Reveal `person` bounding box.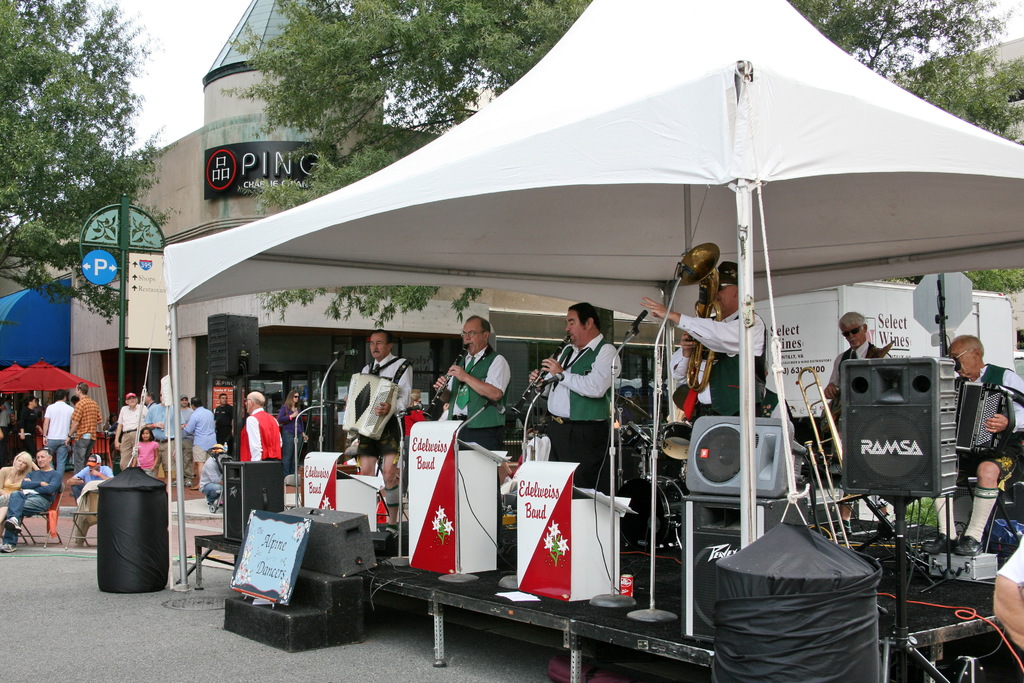
Revealed: (x1=641, y1=259, x2=771, y2=412).
